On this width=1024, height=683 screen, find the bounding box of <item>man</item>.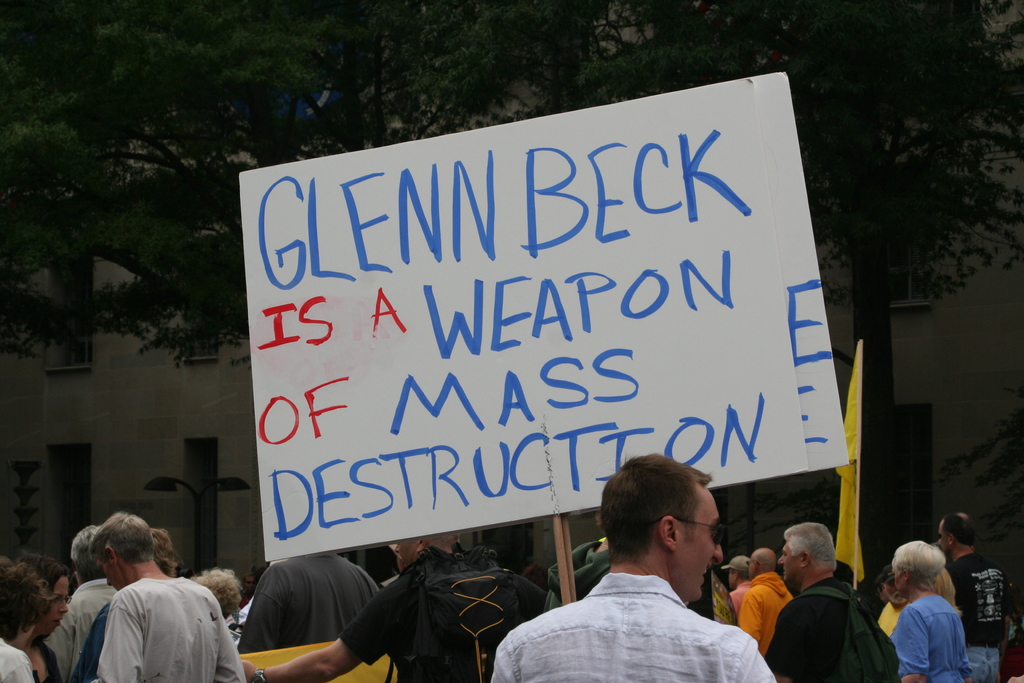
Bounding box: crop(85, 511, 241, 682).
